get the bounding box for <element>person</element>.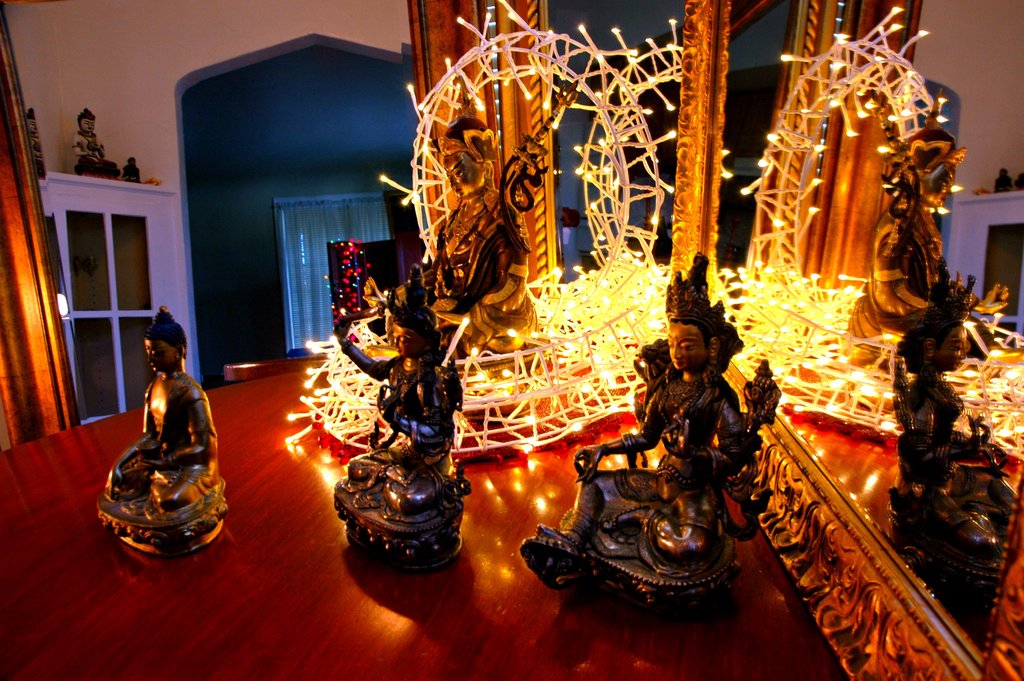
rect(330, 269, 467, 530).
